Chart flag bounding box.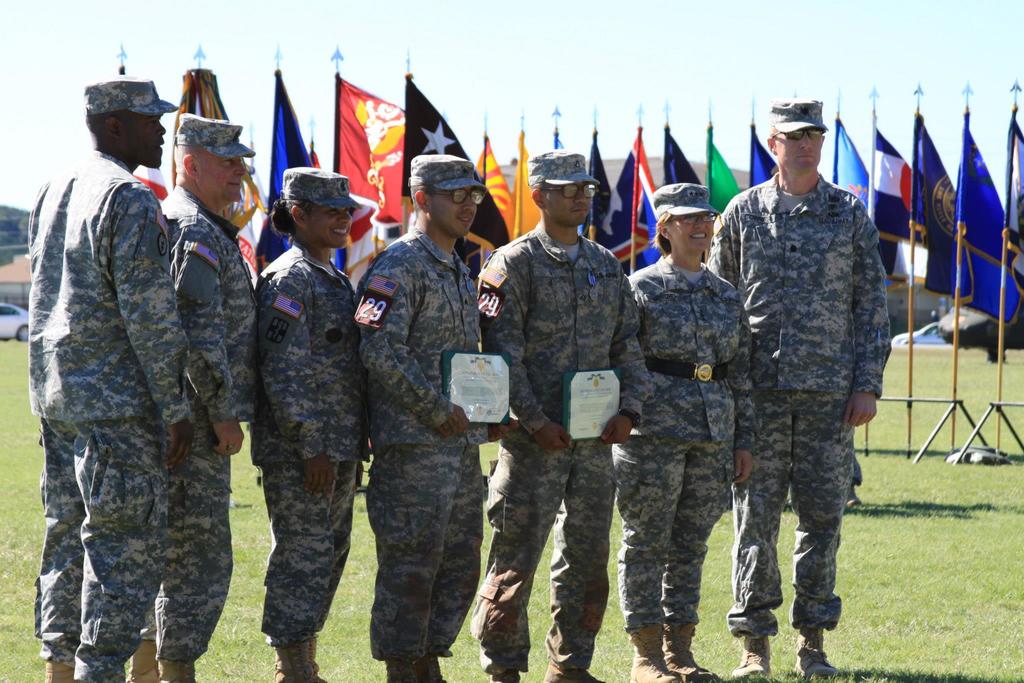
Charted: (left=232, top=166, right=266, bottom=289).
